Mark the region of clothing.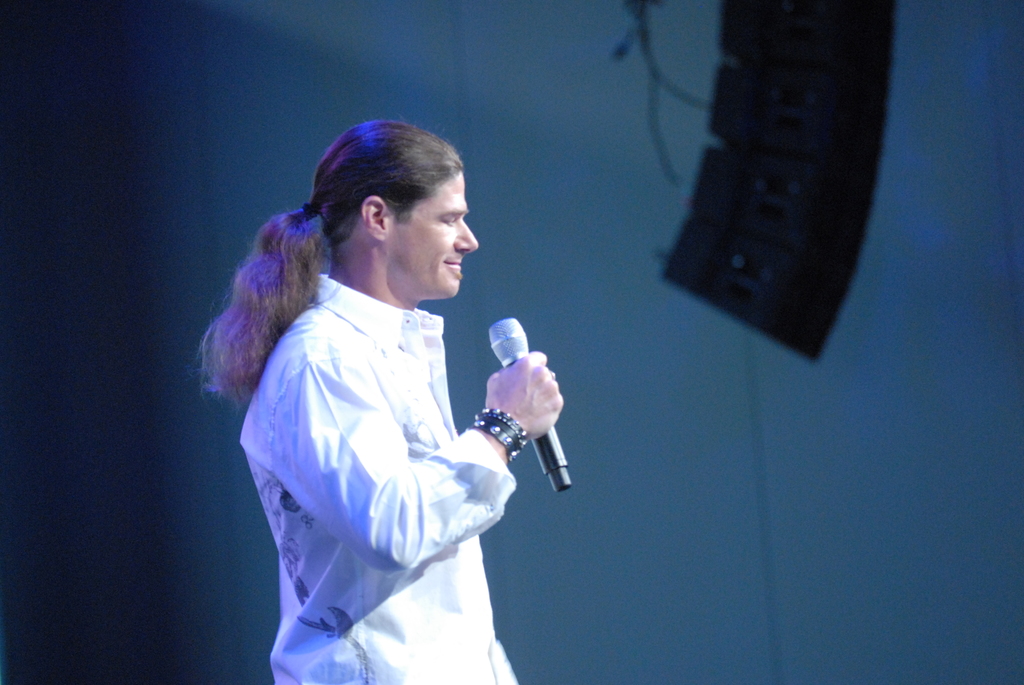
Region: (x1=237, y1=268, x2=532, y2=684).
